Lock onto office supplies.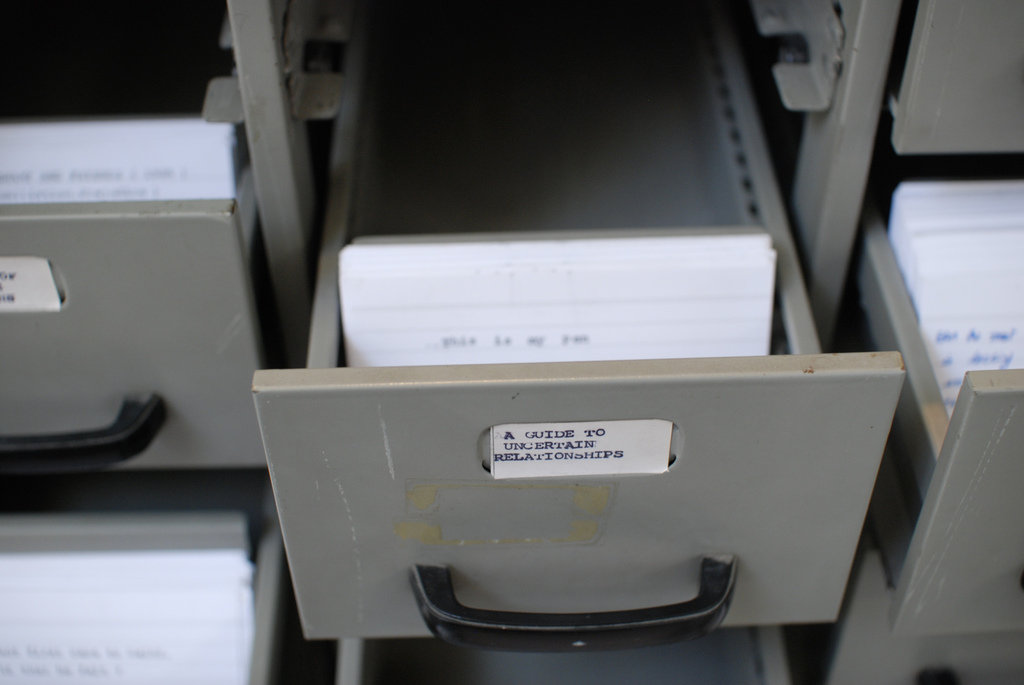
Locked: 337, 230, 777, 356.
